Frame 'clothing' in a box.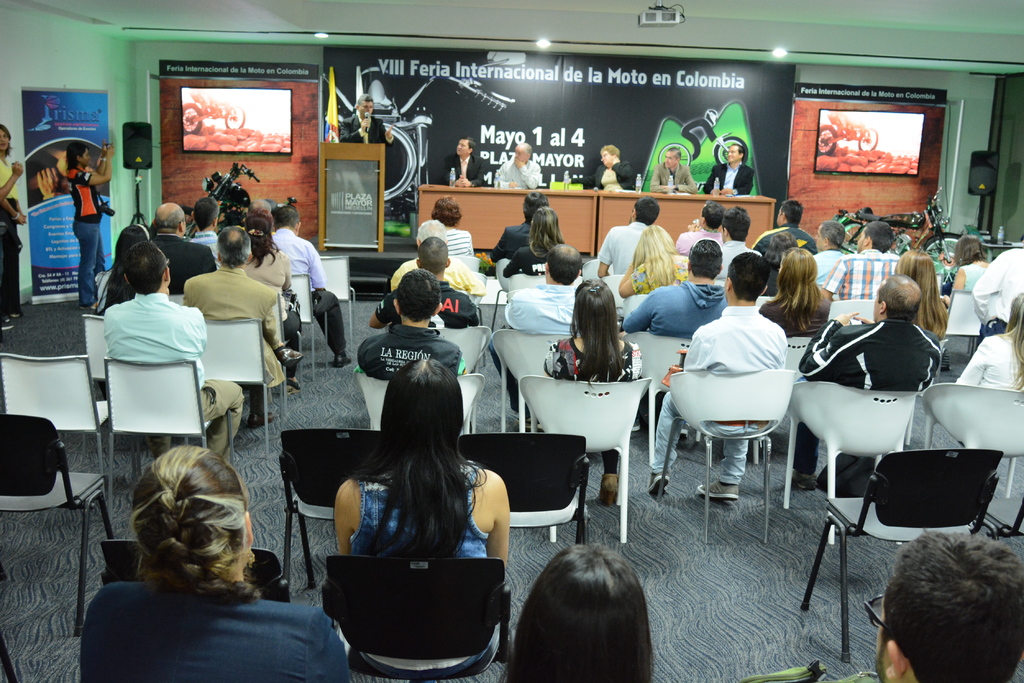
<box>621,286,726,341</box>.
